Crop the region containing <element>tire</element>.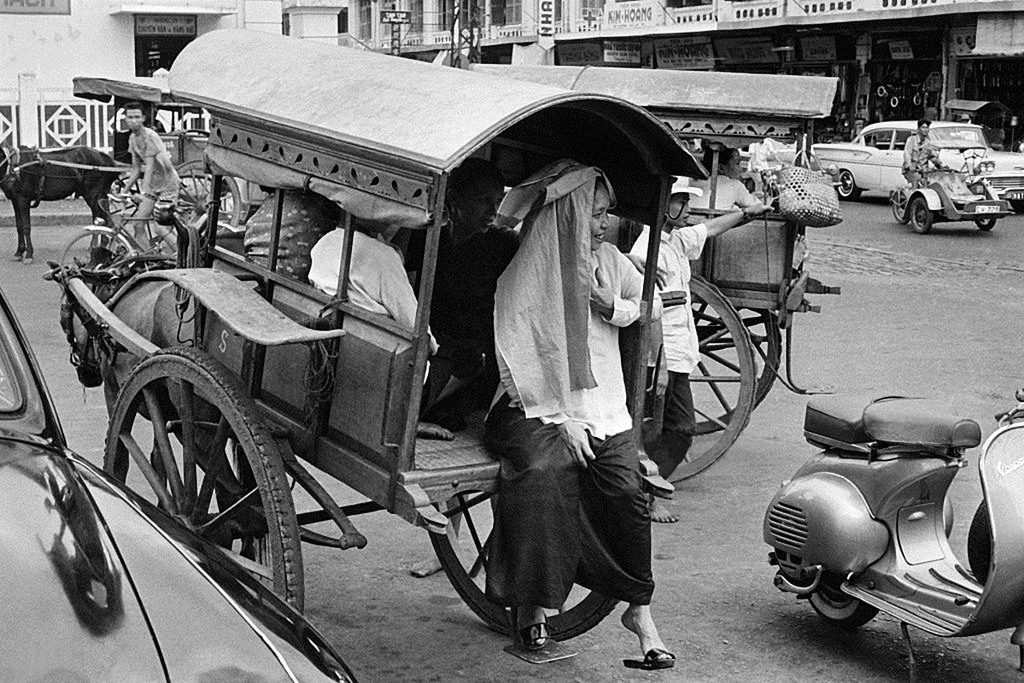
Crop region: (left=837, top=167, right=858, bottom=199).
